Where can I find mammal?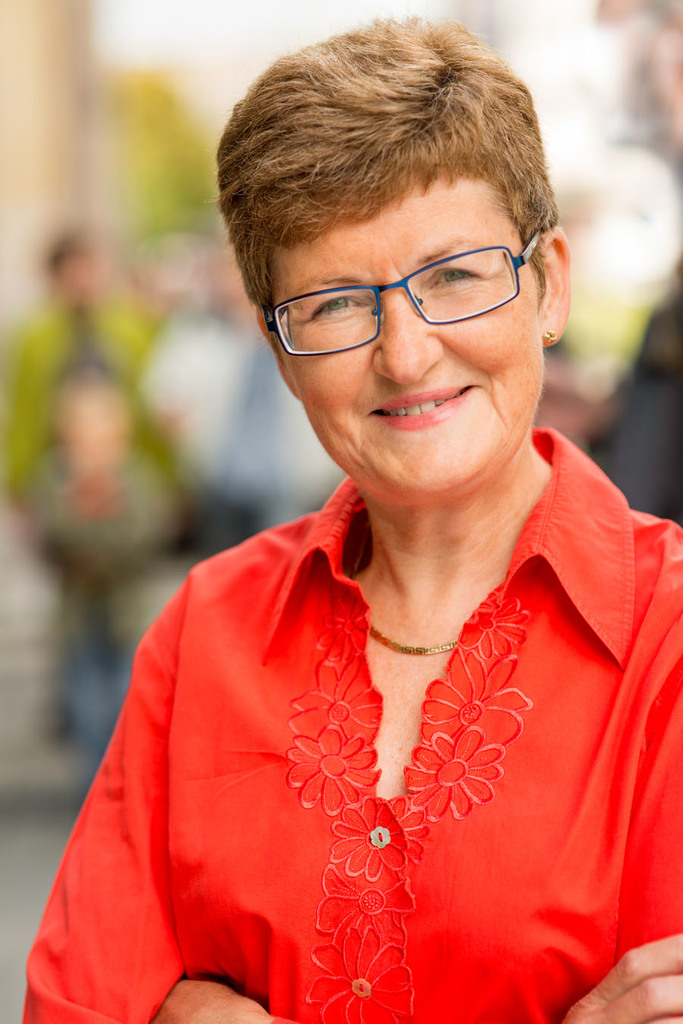
You can find it at bbox=(17, 71, 682, 983).
